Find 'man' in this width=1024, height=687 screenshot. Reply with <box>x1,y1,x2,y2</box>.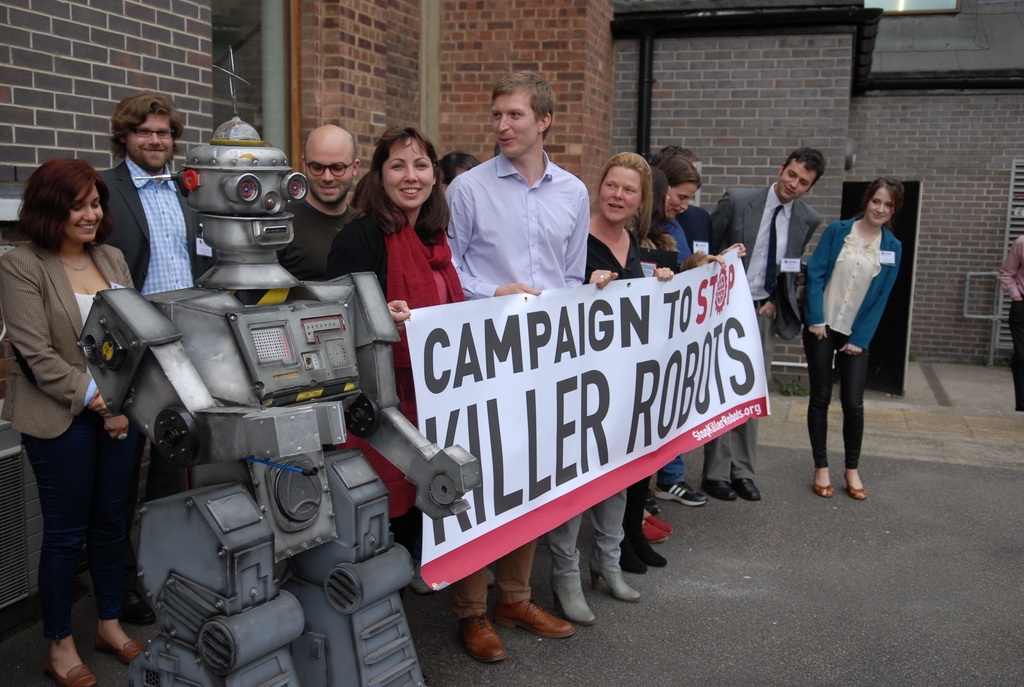
<box>283,123,365,275</box>.
